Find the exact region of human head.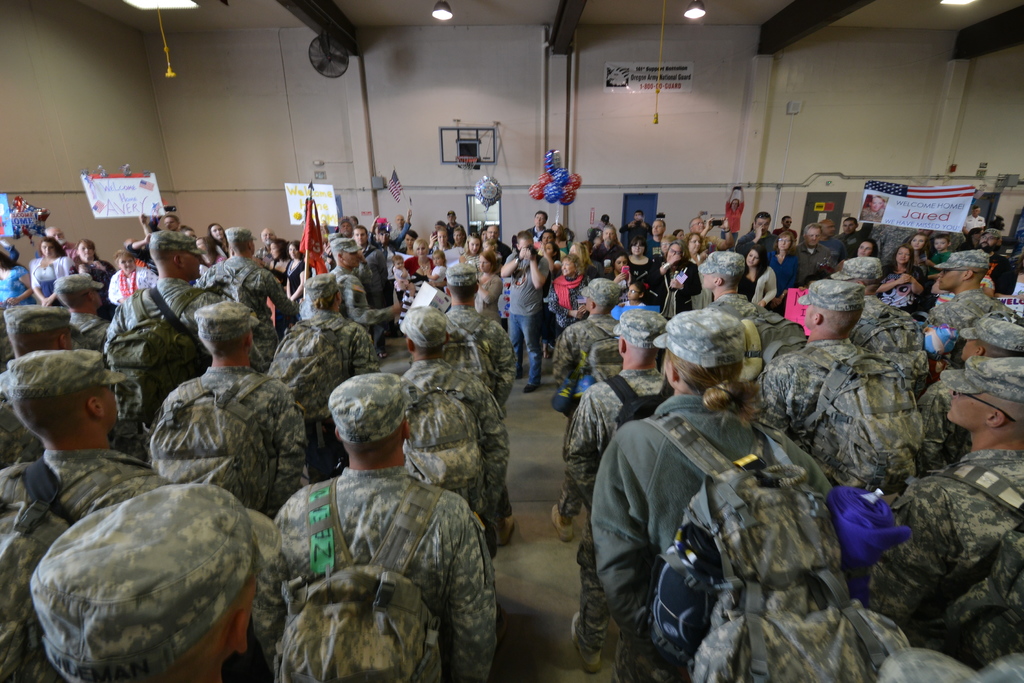
Exact region: [631,235,647,259].
